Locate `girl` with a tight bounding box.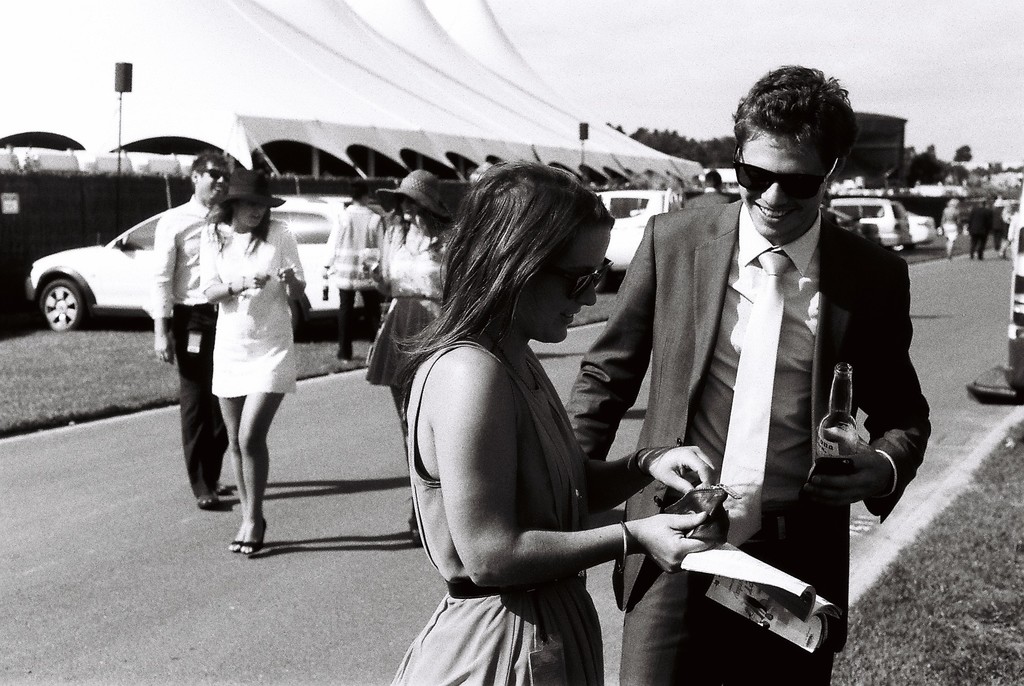
(358,174,457,541).
